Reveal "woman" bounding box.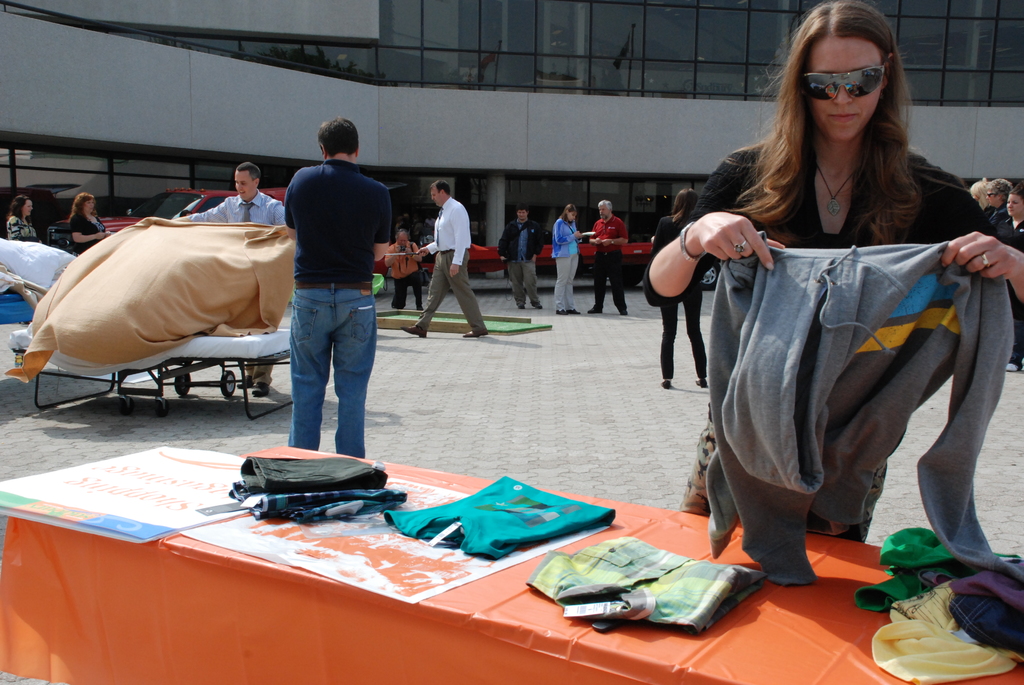
Revealed: BBox(1001, 185, 1023, 370).
